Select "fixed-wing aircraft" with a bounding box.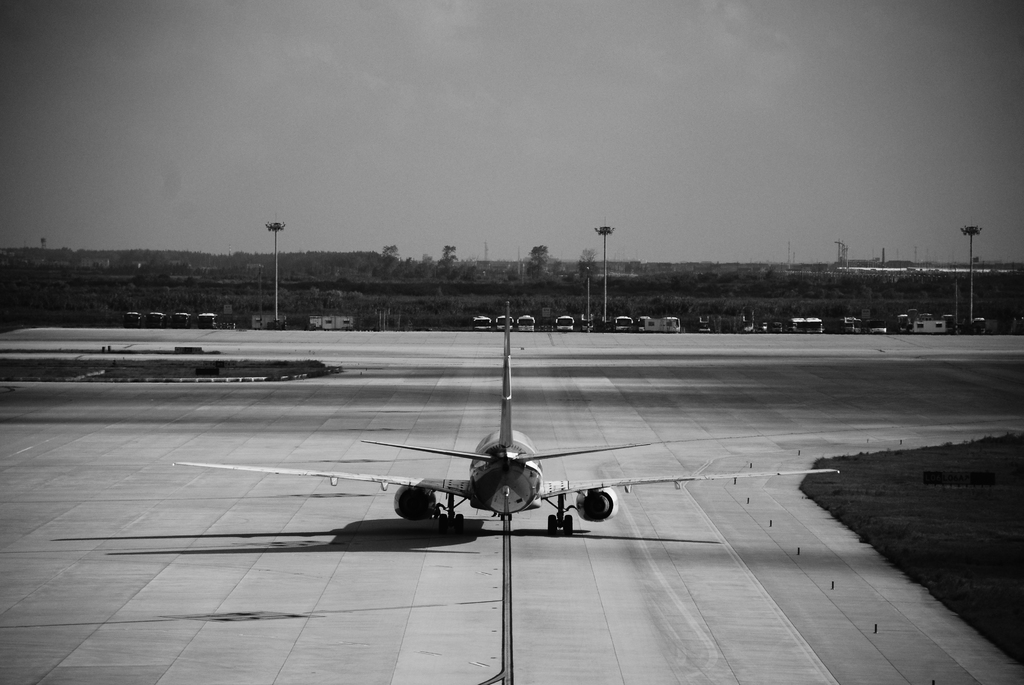
(172, 295, 838, 541).
